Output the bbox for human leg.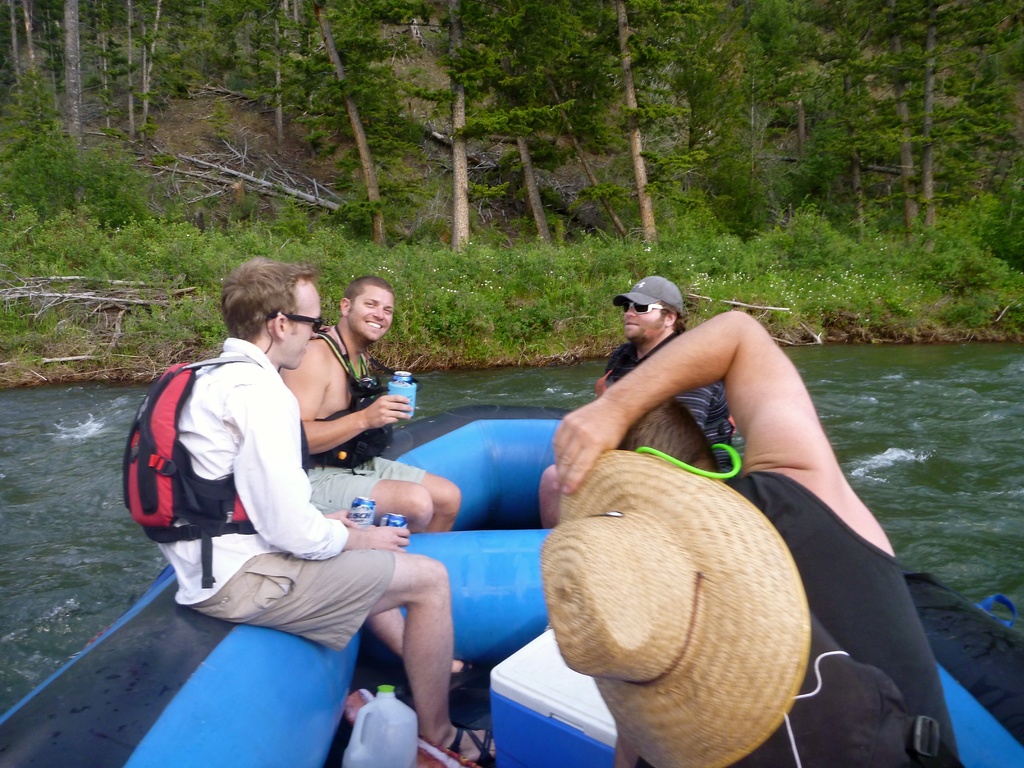
[369,606,484,699].
